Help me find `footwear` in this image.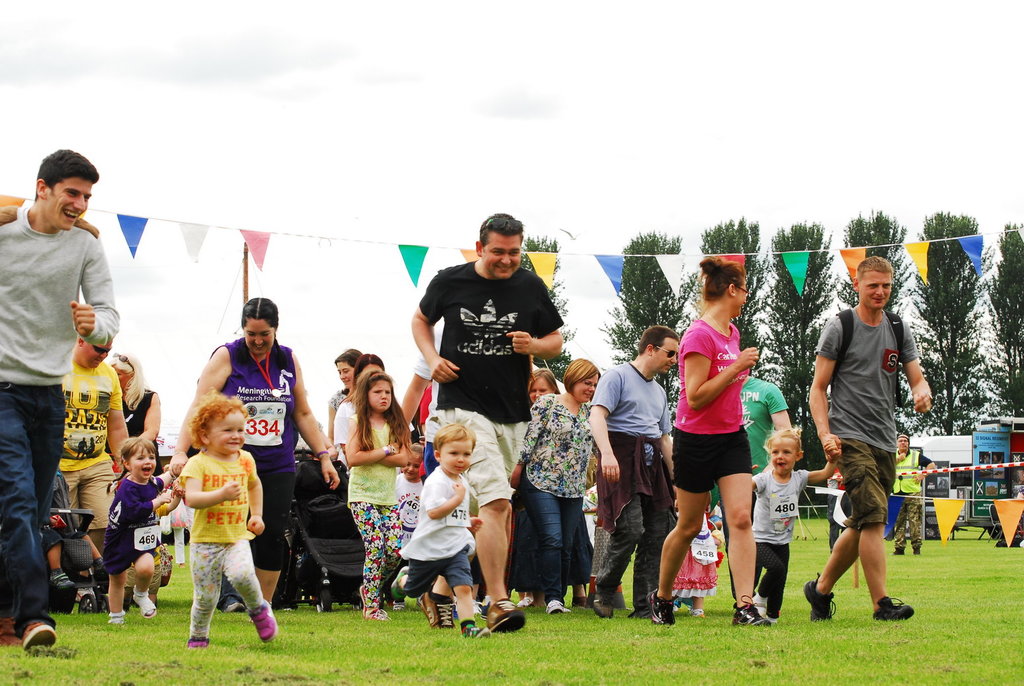
Found it: bbox=[729, 591, 771, 629].
